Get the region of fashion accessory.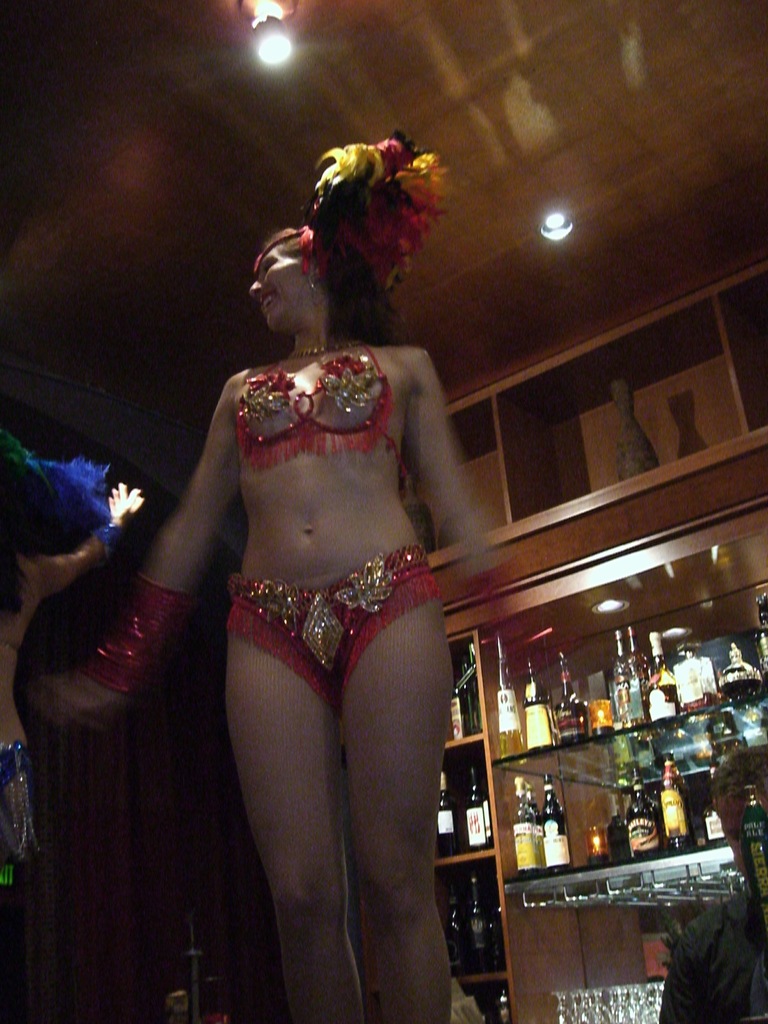
[left=287, top=340, right=363, bottom=354].
